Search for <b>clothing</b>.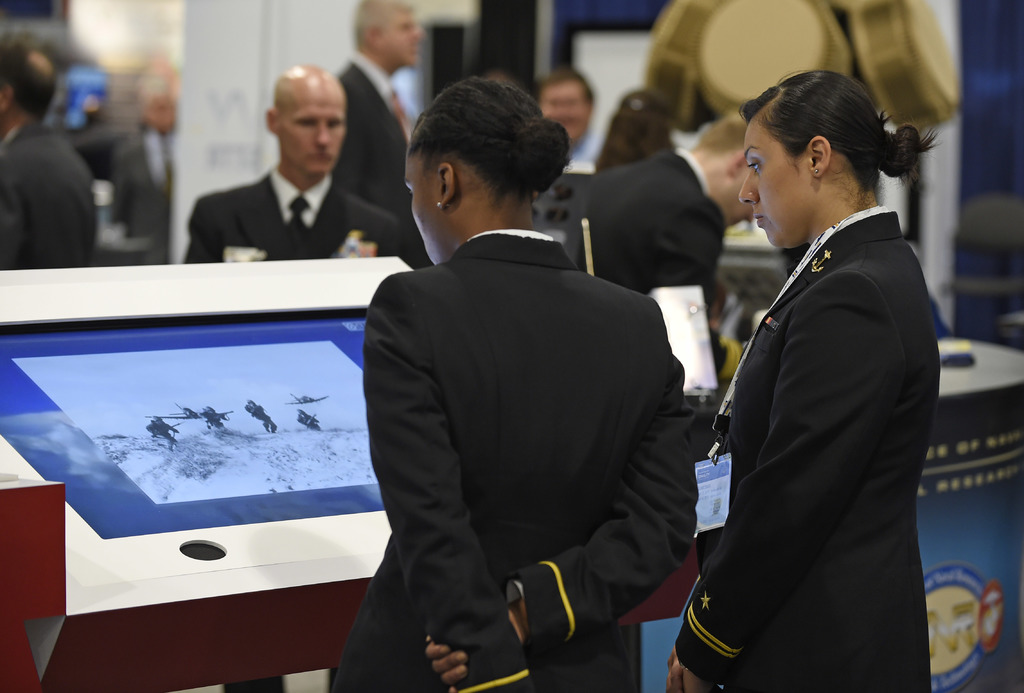
Found at bbox(177, 163, 400, 264).
